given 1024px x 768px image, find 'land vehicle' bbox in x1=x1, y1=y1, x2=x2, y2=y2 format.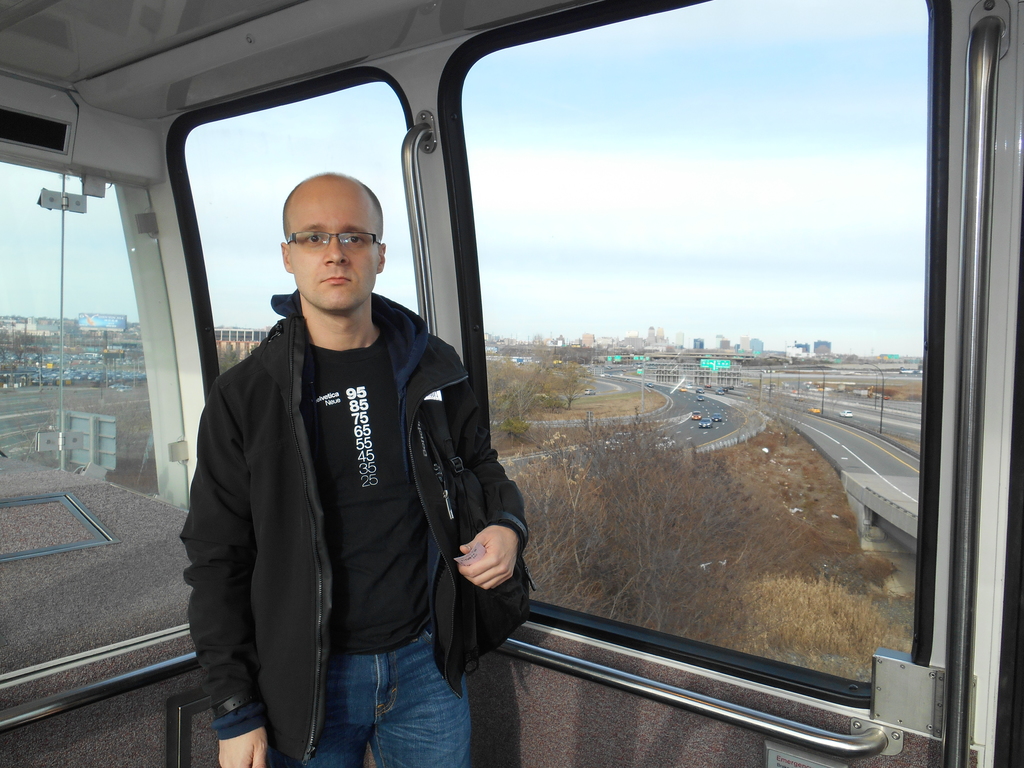
x1=709, y1=410, x2=725, y2=422.
